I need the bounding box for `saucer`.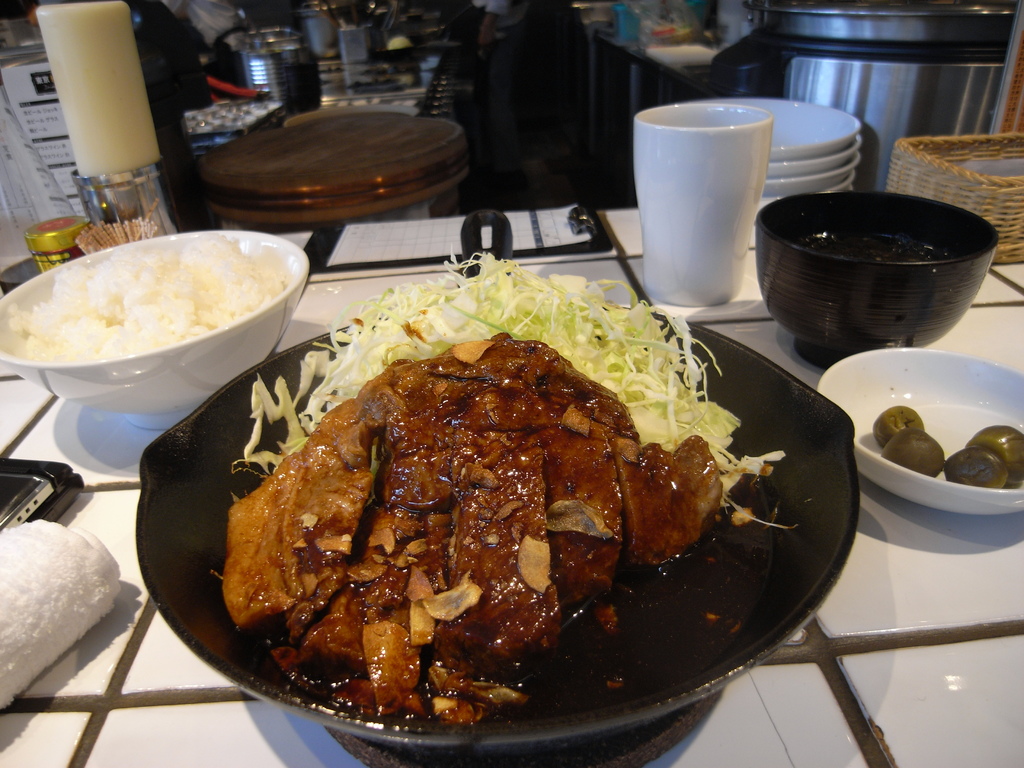
Here it is: 816/176/861/193.
